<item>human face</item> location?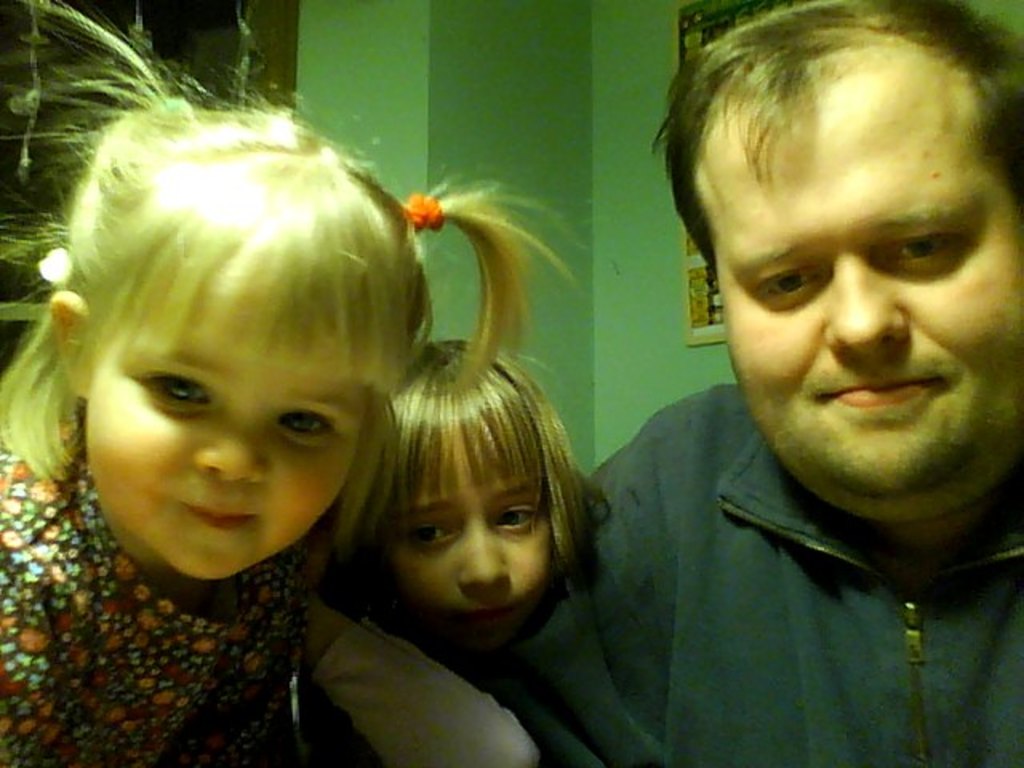
[x1=699, y1=35, x2=1008, y2=510]
